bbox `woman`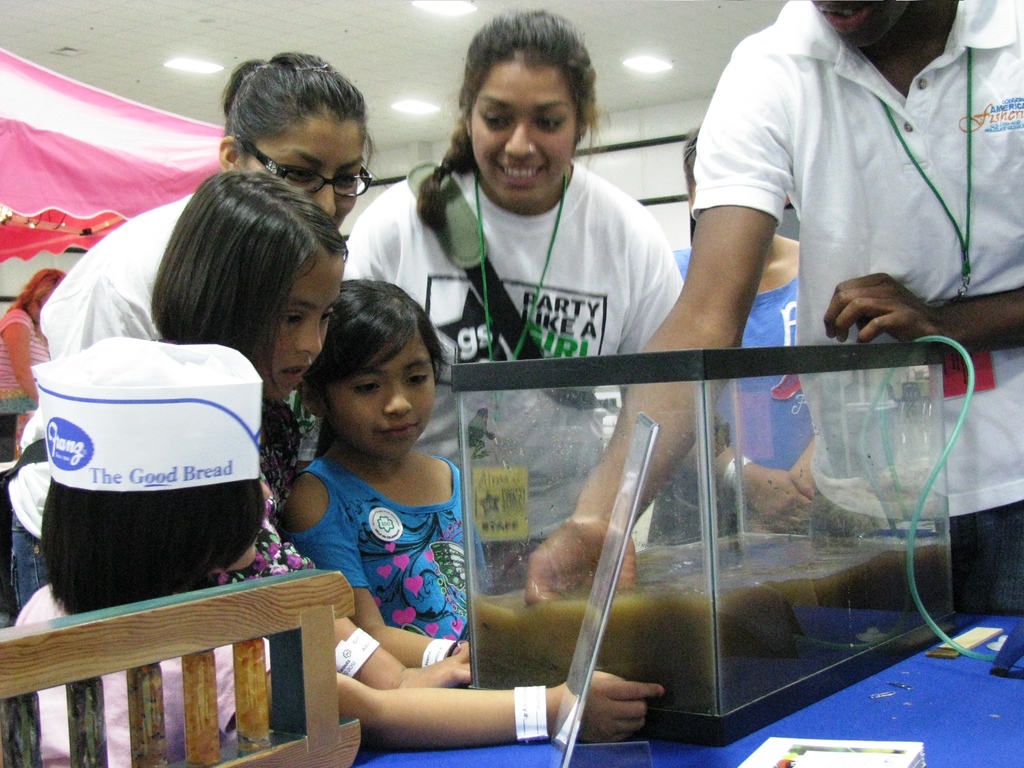
x1=144 y1=175 x2=345 y2=523
